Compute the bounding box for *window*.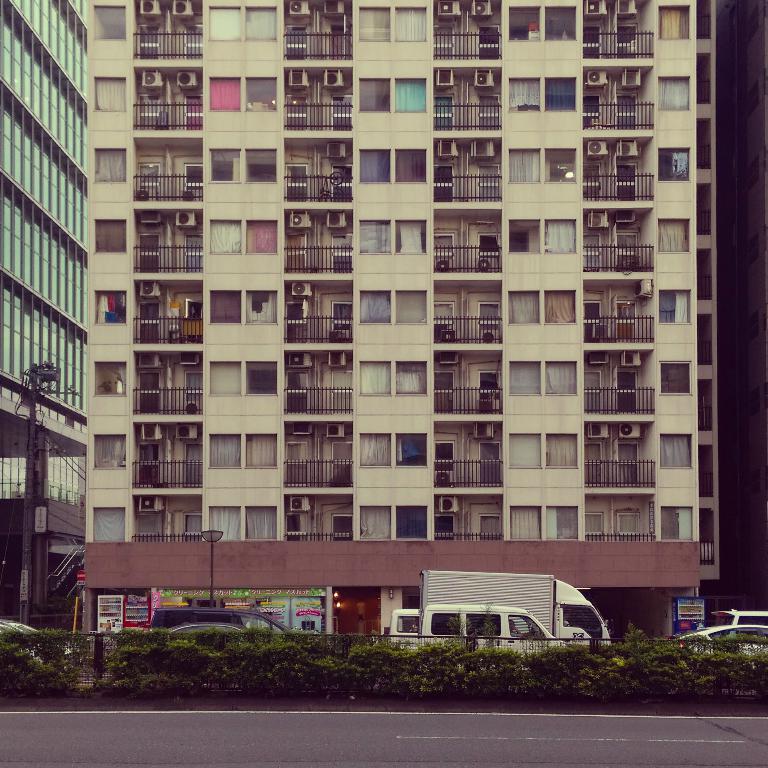
bbox=[208, 3, 244, 44].
